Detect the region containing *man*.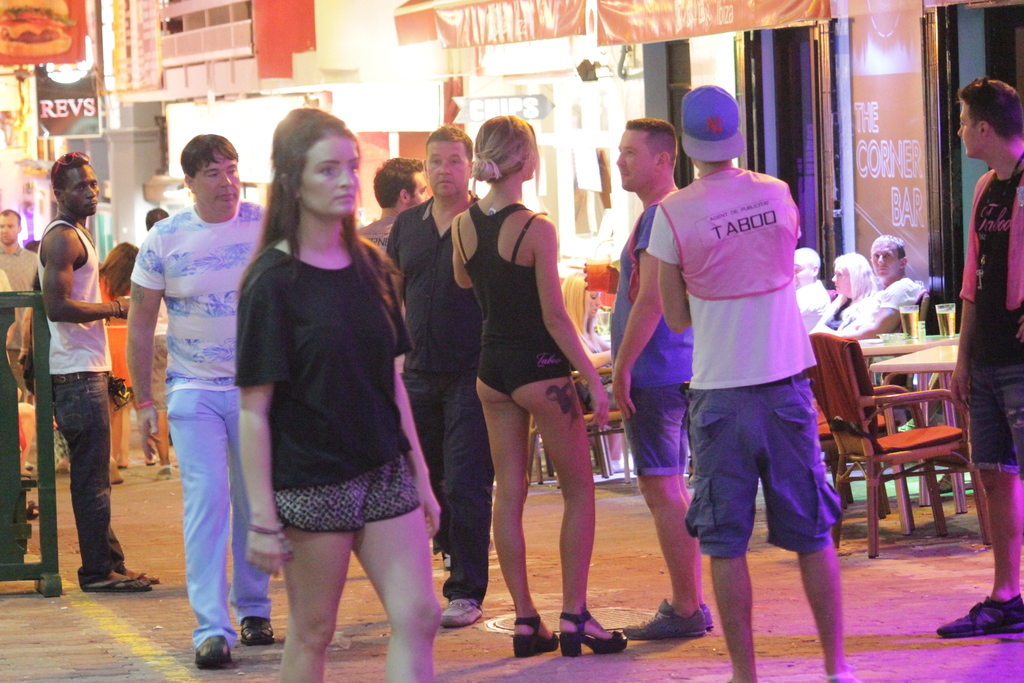
x1=792 y1=247 x2=828 y2=336.
